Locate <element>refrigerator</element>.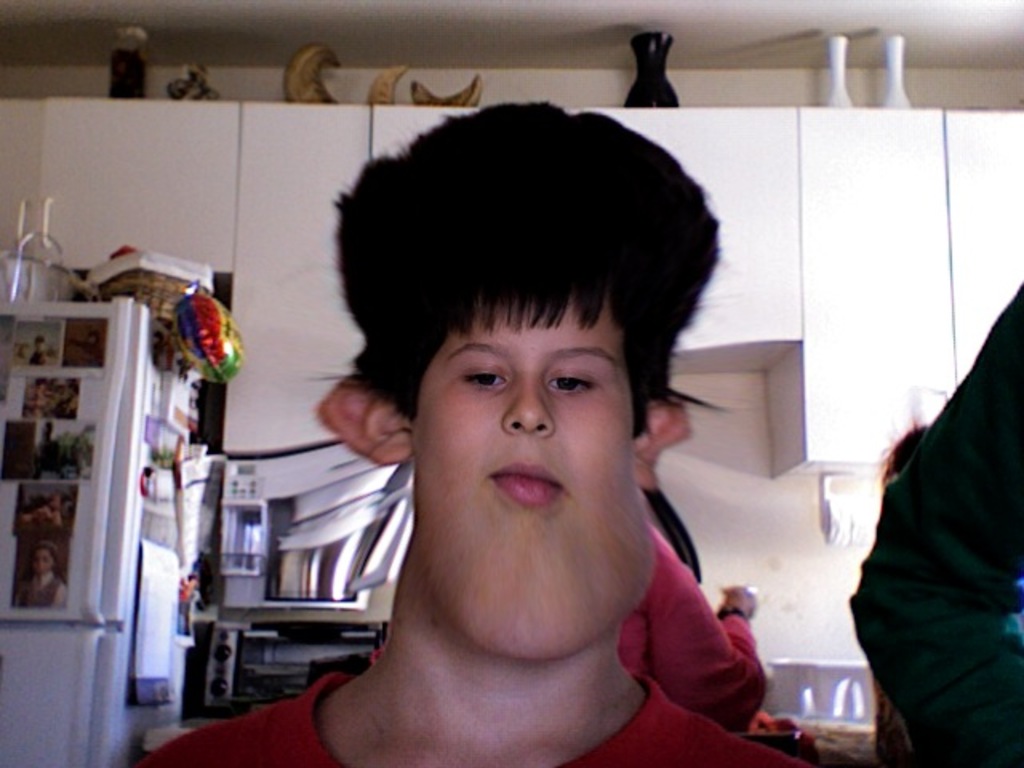
Bounding box: (0,290,190,766).
